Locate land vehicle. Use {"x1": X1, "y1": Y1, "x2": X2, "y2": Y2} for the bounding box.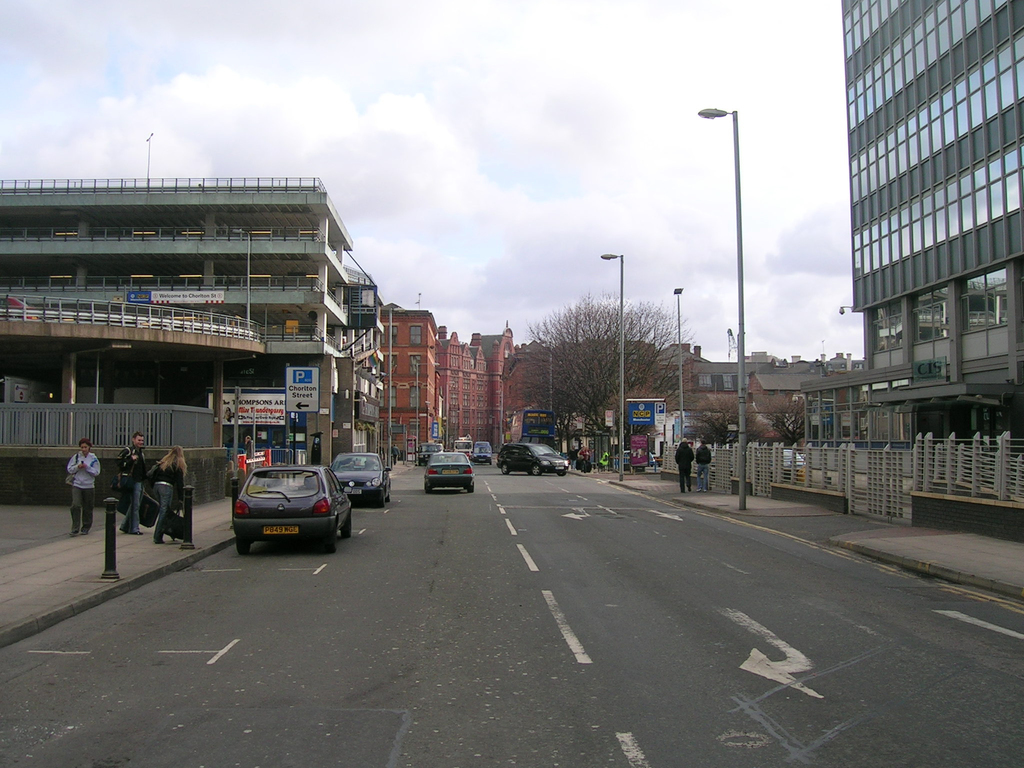
{"x1": 426, "y1": 451, "x2": 475, "y2": 492}.
